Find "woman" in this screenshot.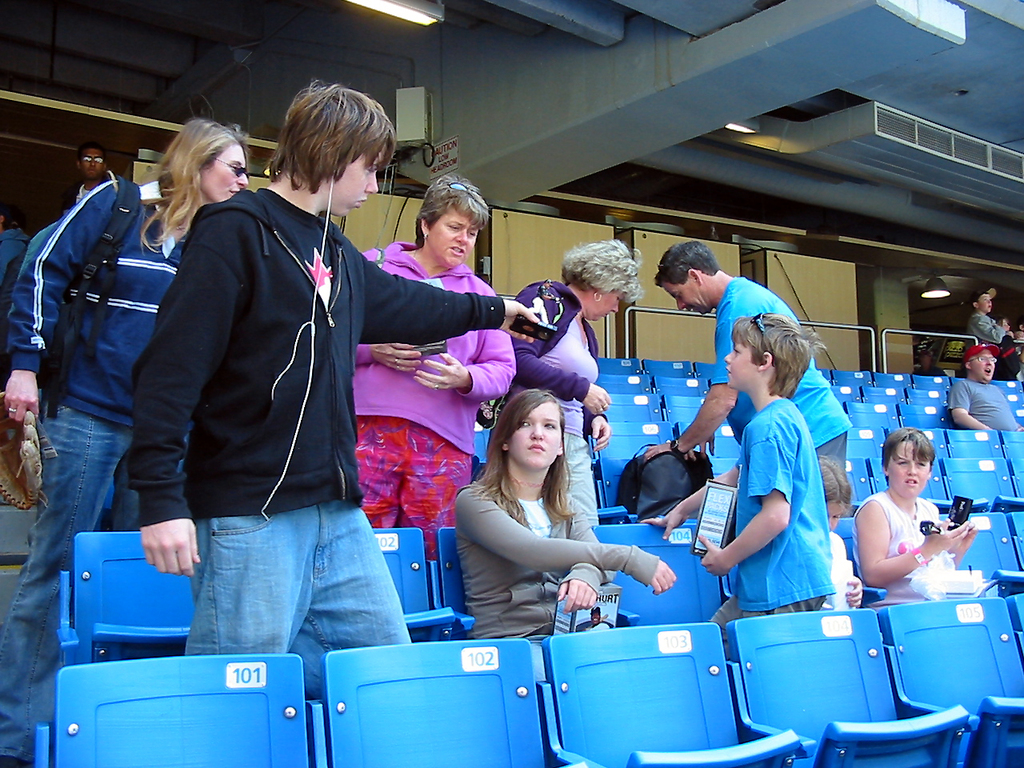
The bounding box for "woman" is <bbox>347, 168, 513, 558</bbox>.
